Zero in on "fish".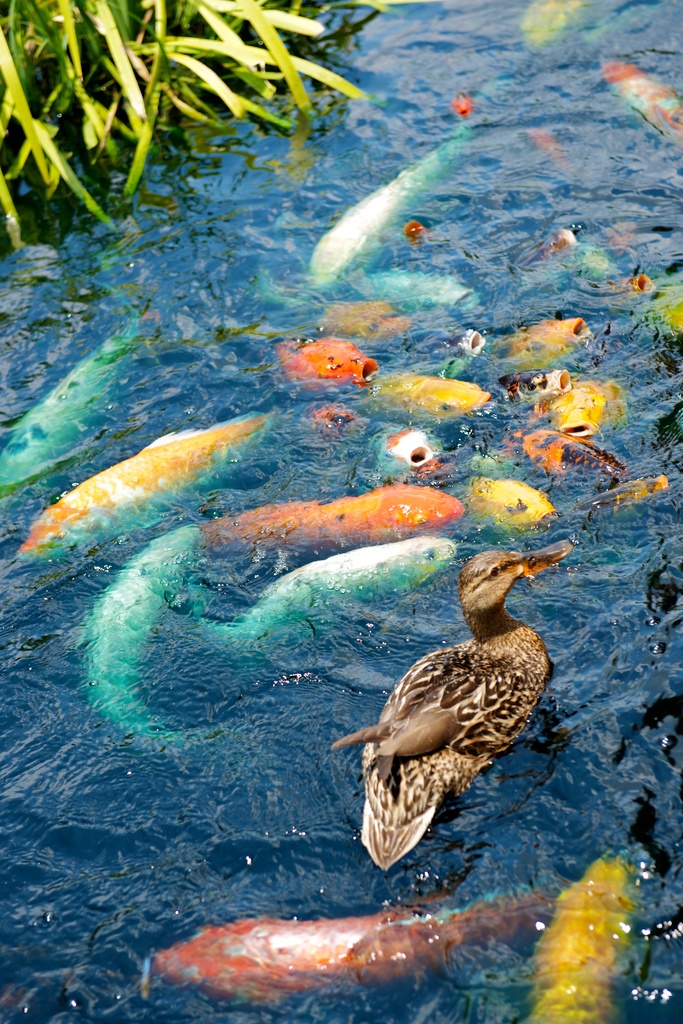
Zeroed in: select_region(607, 468, 665, 515).
